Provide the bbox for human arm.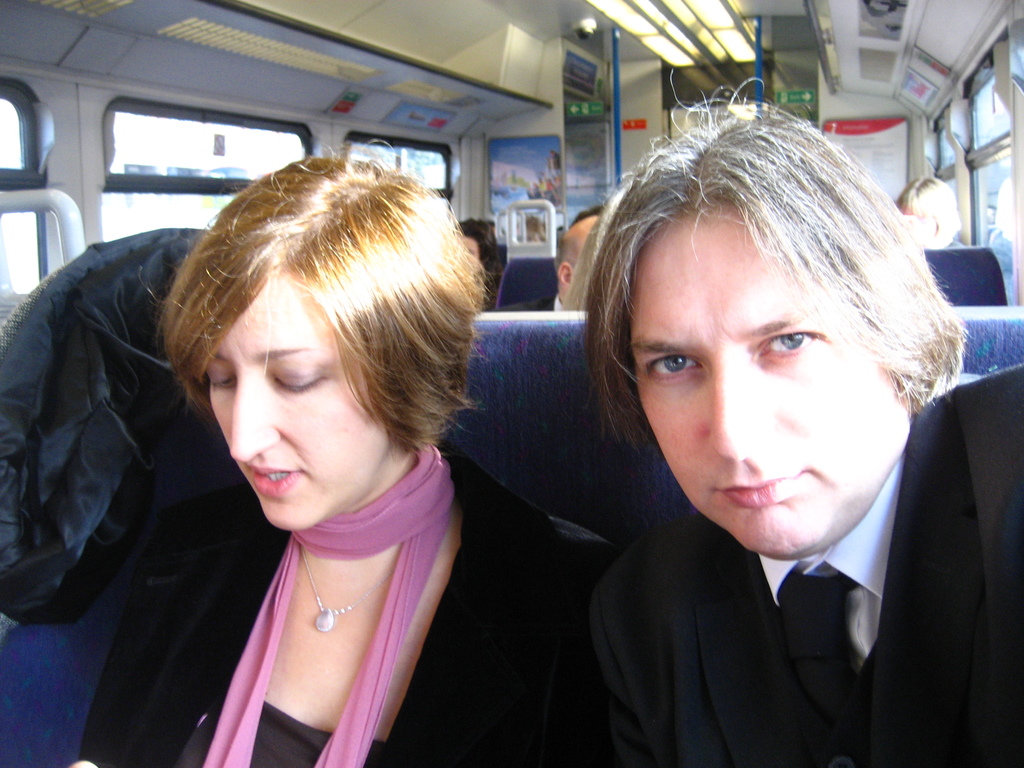
[left=65, top=506, right=200, bottom=767].
